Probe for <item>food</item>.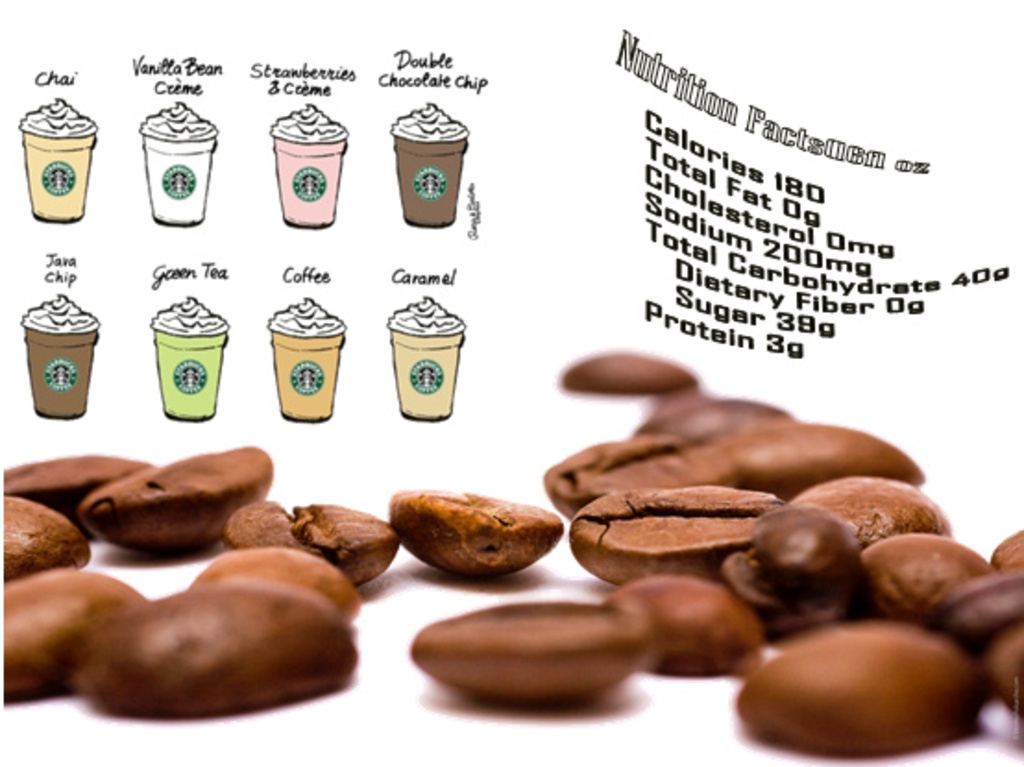
Probe result: locate(540, 429, 734, 523).
